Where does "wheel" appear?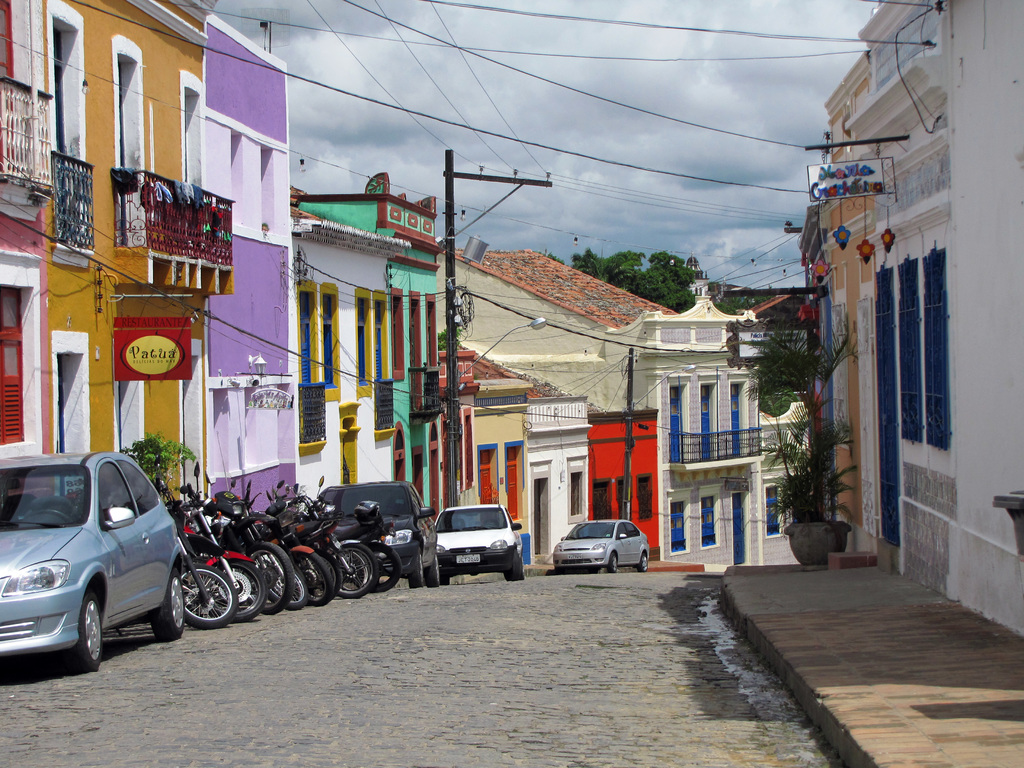
Appears at (369, 542, 408, 591).
